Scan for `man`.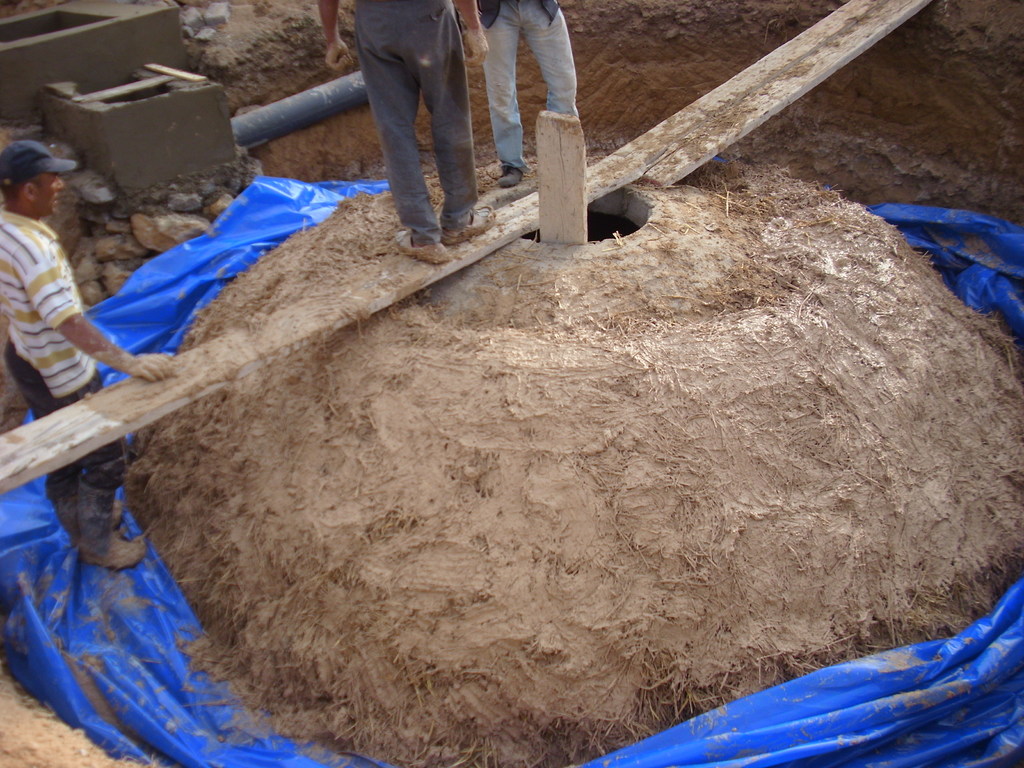
Scan result: locate(473, 0, 582, 188).
